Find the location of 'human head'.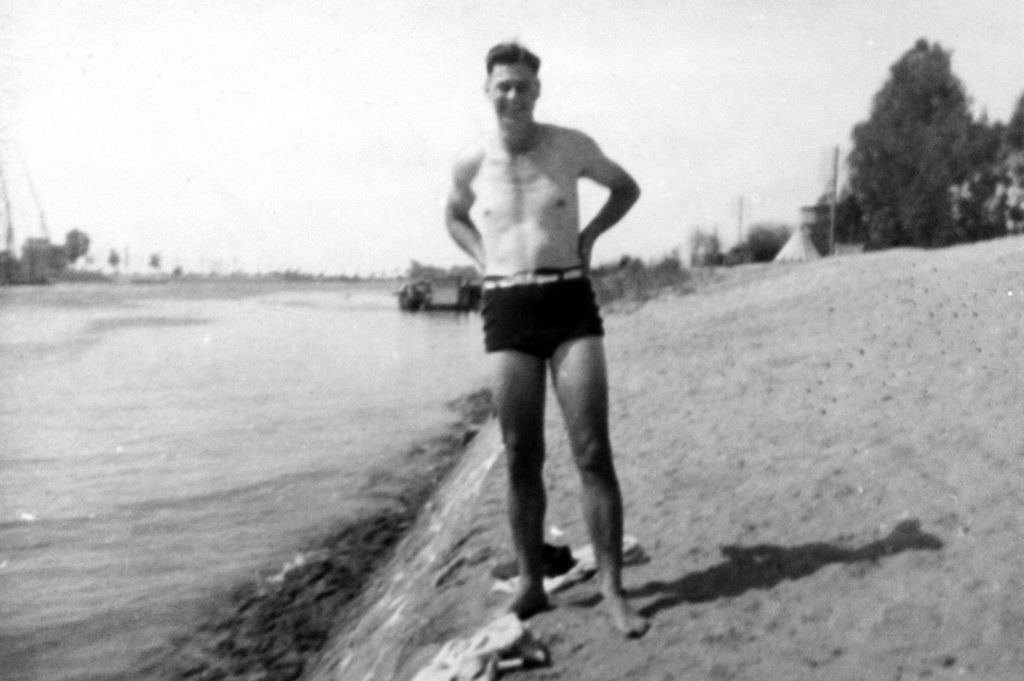
Location: (481, 34, 543, 126).
